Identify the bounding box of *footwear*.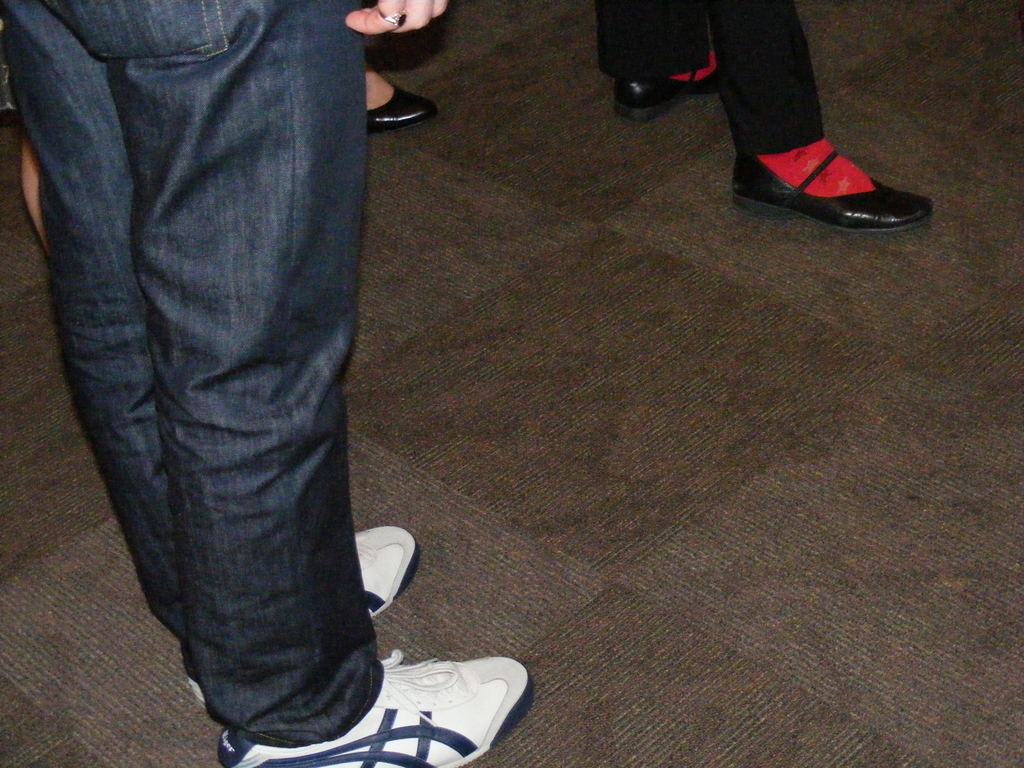
box=[184, 525, 420, 719].
